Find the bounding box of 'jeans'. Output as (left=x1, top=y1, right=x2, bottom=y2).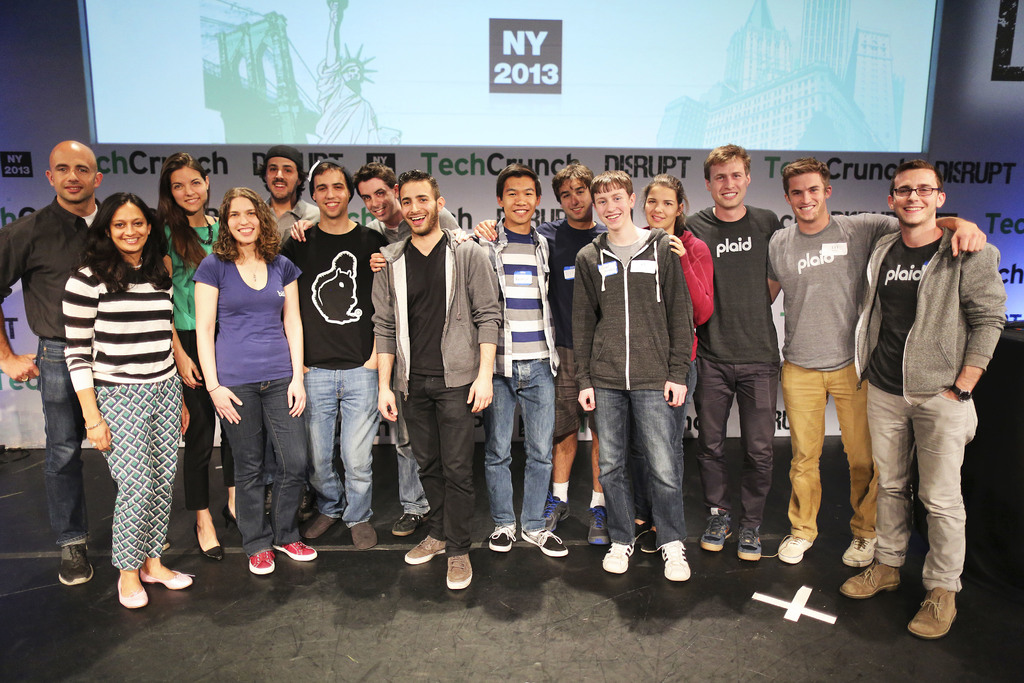
(left=596, top=375, right=698, bottom=583).
